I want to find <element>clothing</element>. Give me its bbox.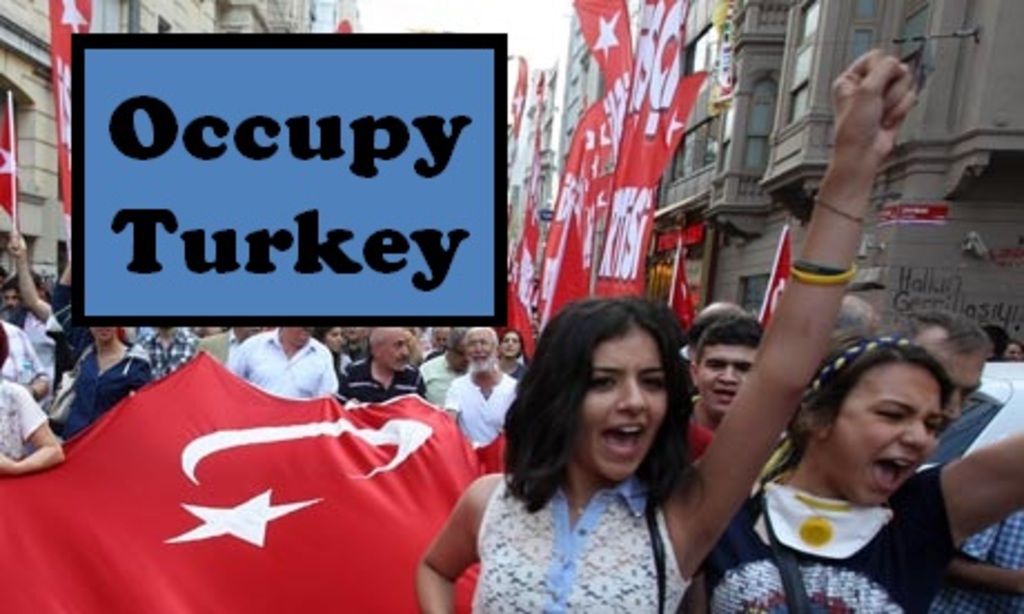
select_region(13, 296, 71, 376).
